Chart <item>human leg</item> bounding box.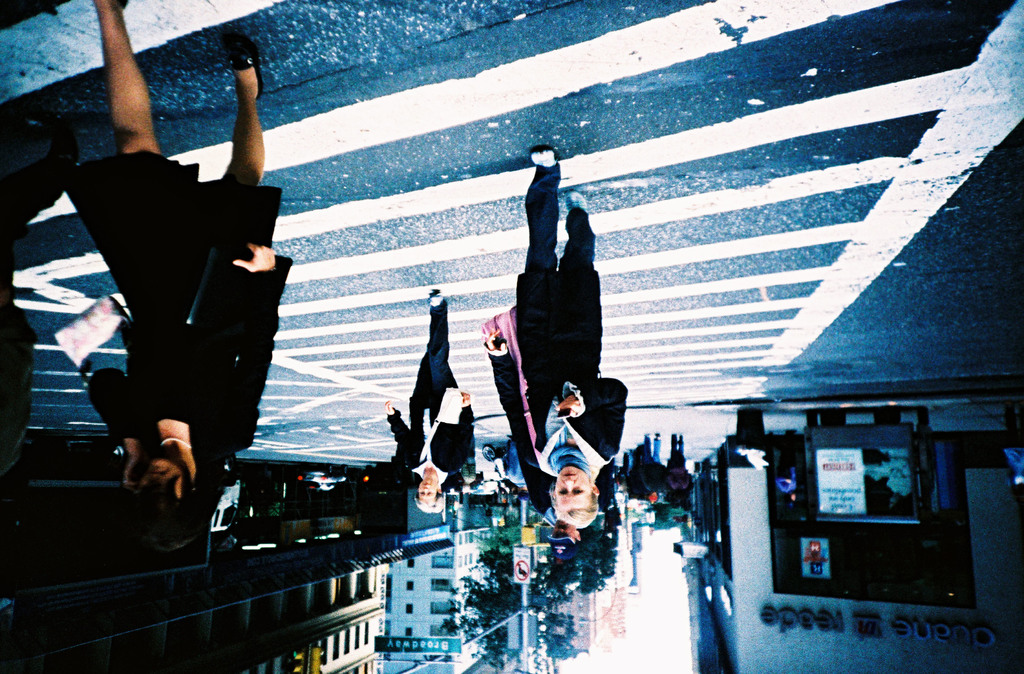
Charted: <box>429,298,447,397</box>.
